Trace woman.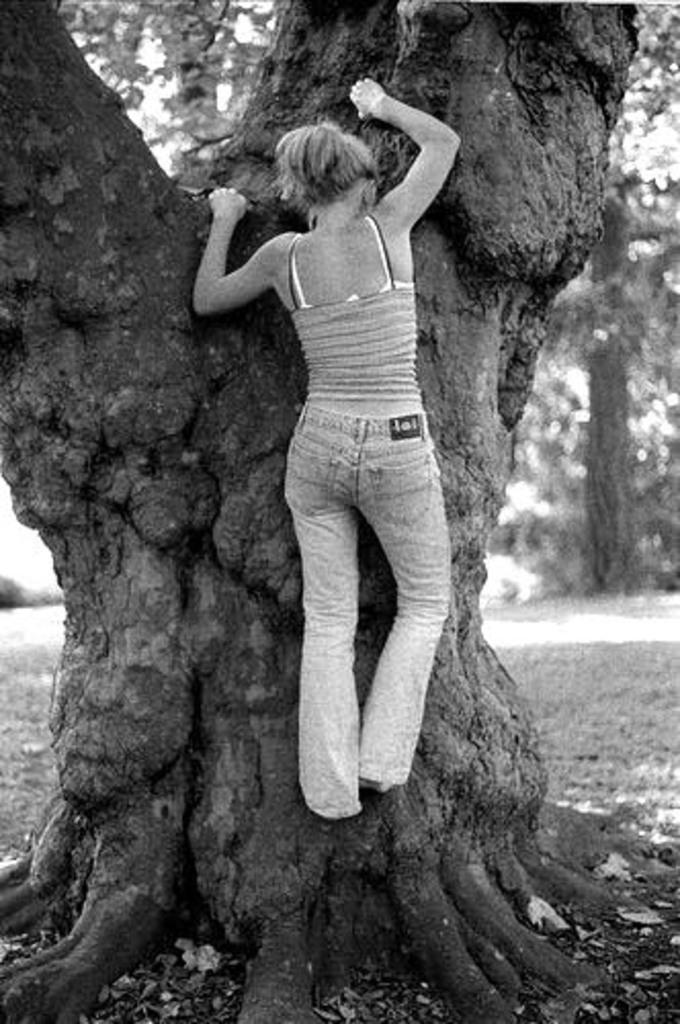
Traced to pyautogui.locateOnScreen(188, 68, 465, 827).
